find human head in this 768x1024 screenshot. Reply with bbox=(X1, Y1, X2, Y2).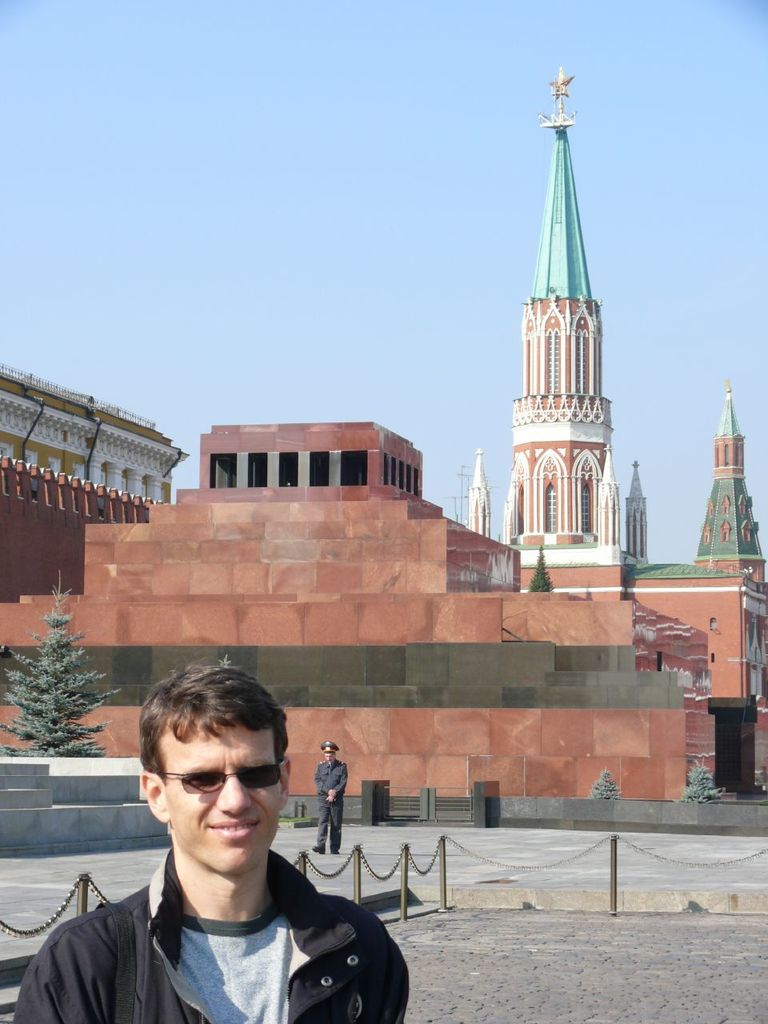
bbox=(133, 681, 300, 871).
